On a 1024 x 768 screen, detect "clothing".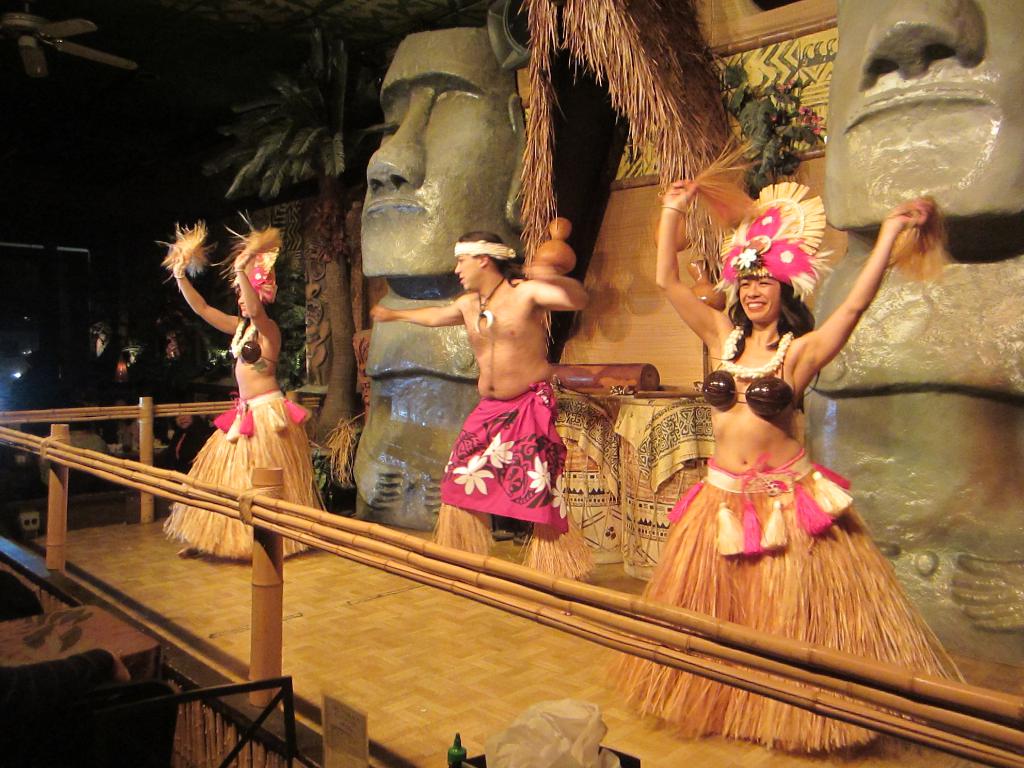
<box>611,324,970,748</box>.
